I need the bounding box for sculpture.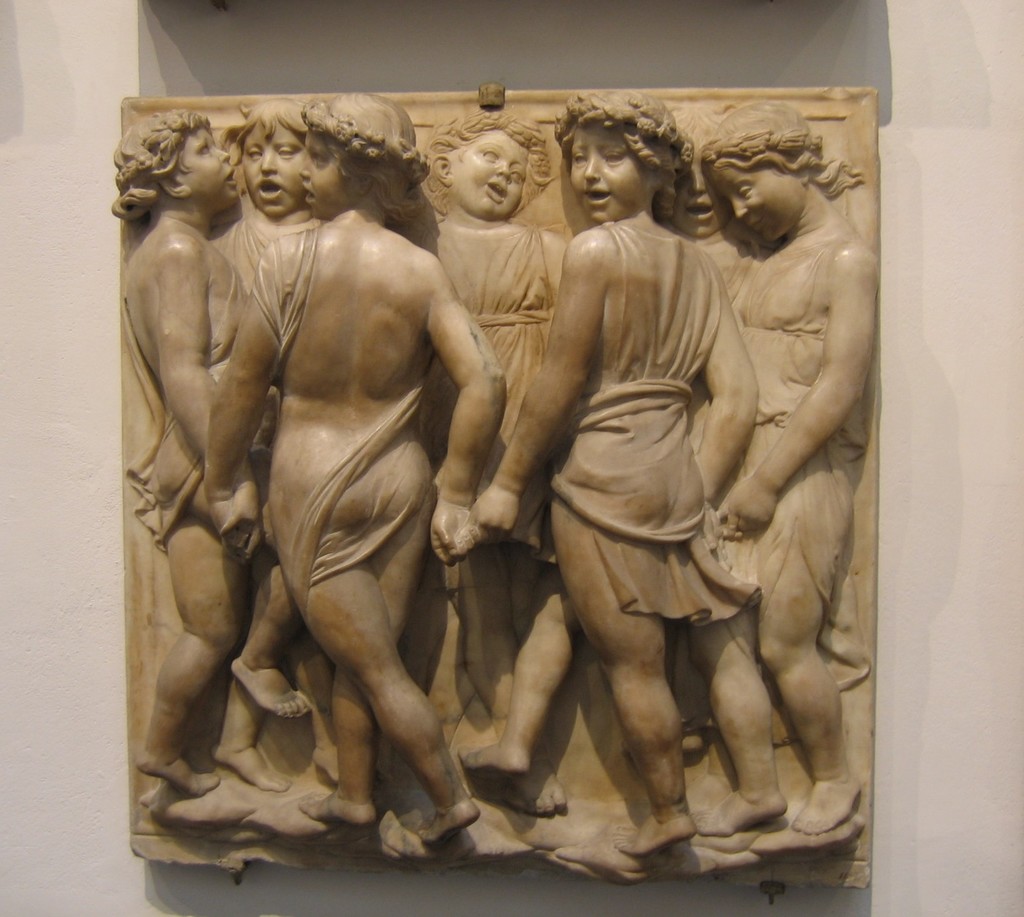
Here it is: 463, 87, 766, 862.
